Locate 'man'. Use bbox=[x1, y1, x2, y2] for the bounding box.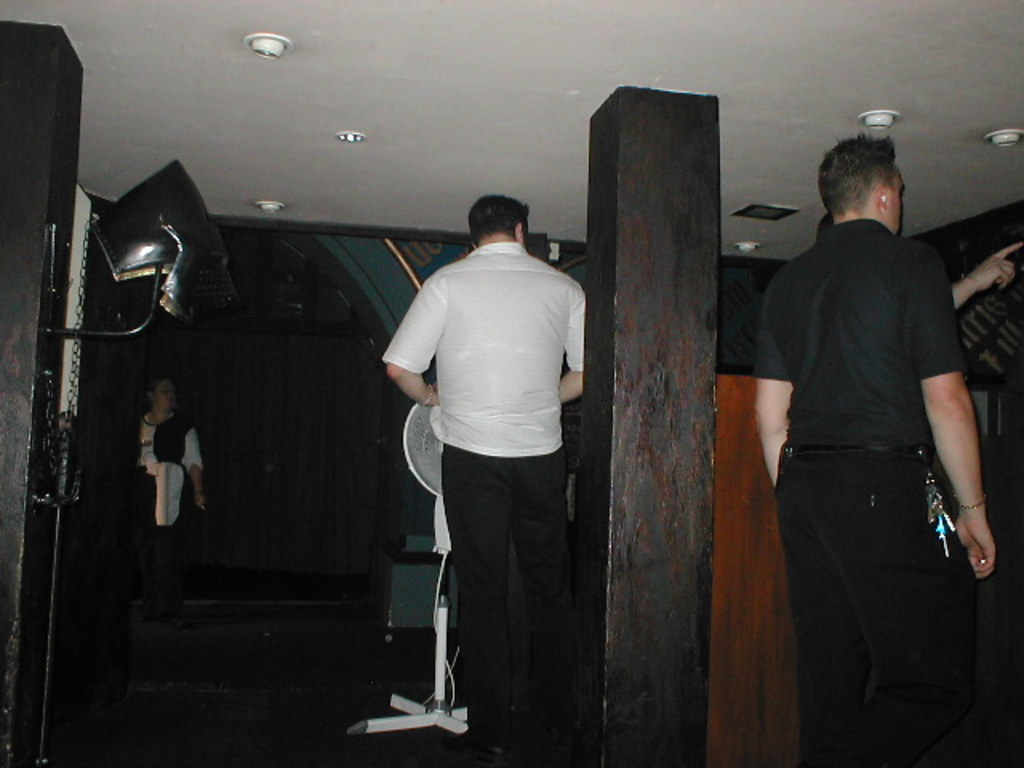
bbox=[746, 122, 1008, 762].
